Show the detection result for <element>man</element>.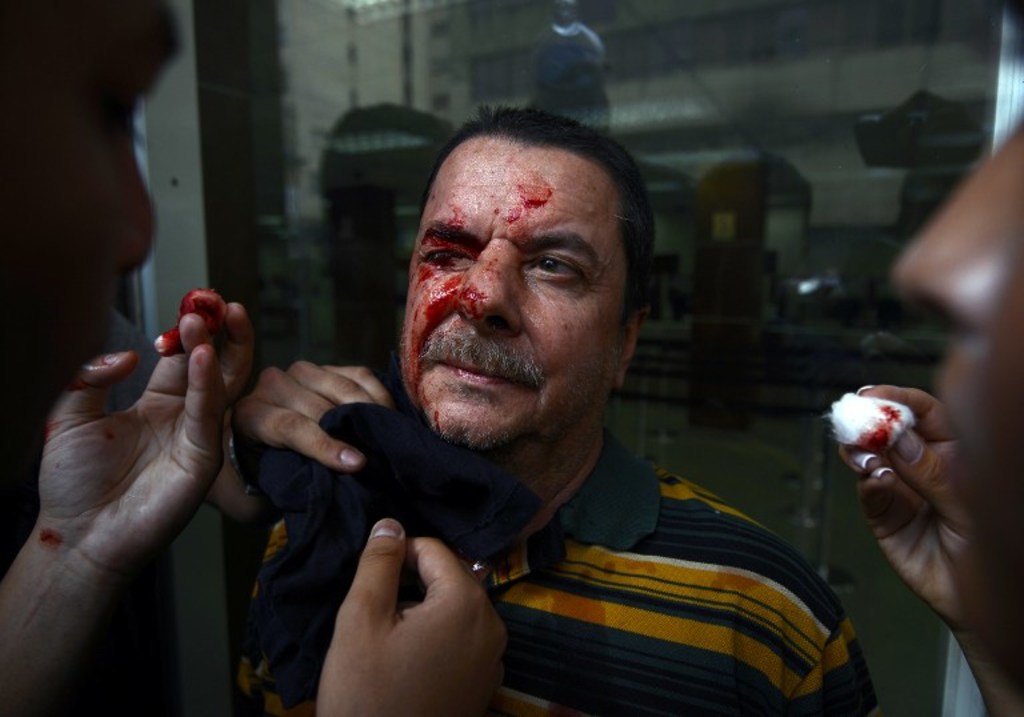
pyautogui.locateOnScreen(0, 0, 521, 713).
